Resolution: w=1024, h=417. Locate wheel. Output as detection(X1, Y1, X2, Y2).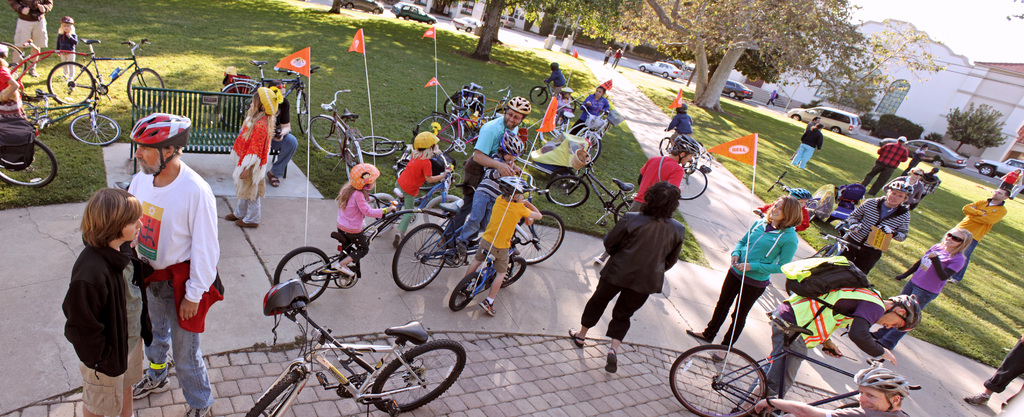
detection(615, 198, 641, 222).
